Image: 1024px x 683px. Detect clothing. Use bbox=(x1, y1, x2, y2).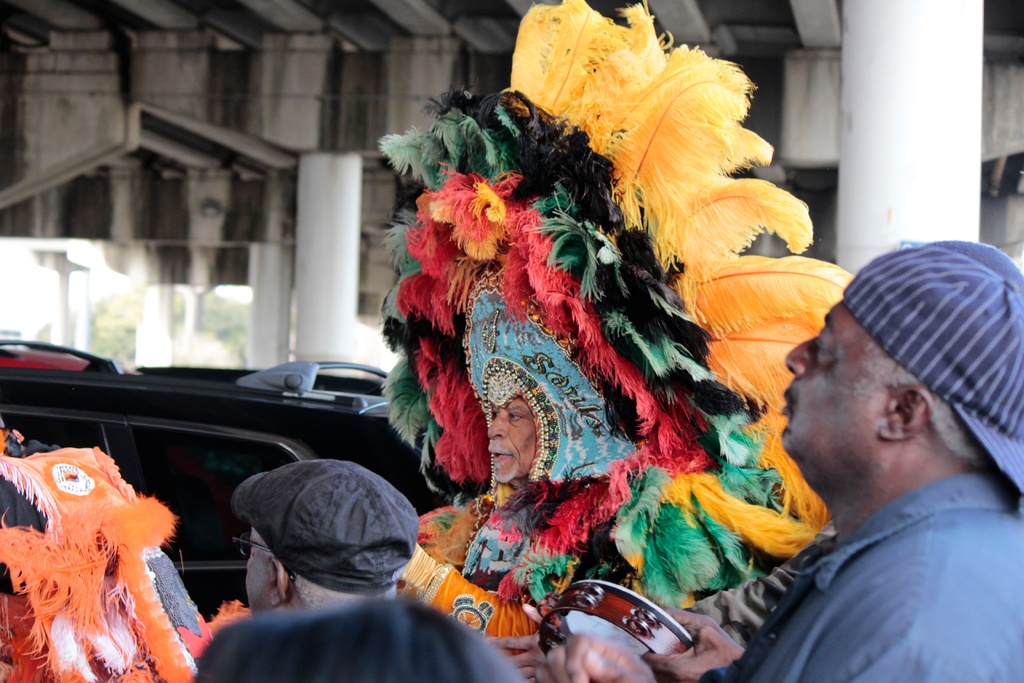
bbox=(0, 440, 207, 682).
